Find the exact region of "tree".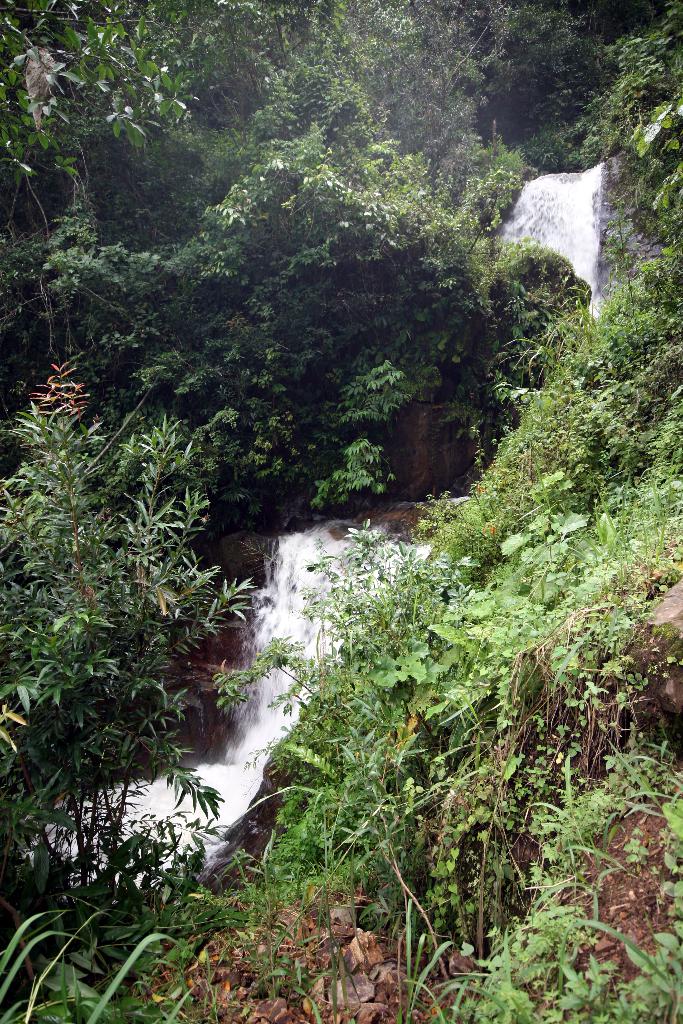
Exact region: (x1=599, y1=0, x2=682, y2=337).
